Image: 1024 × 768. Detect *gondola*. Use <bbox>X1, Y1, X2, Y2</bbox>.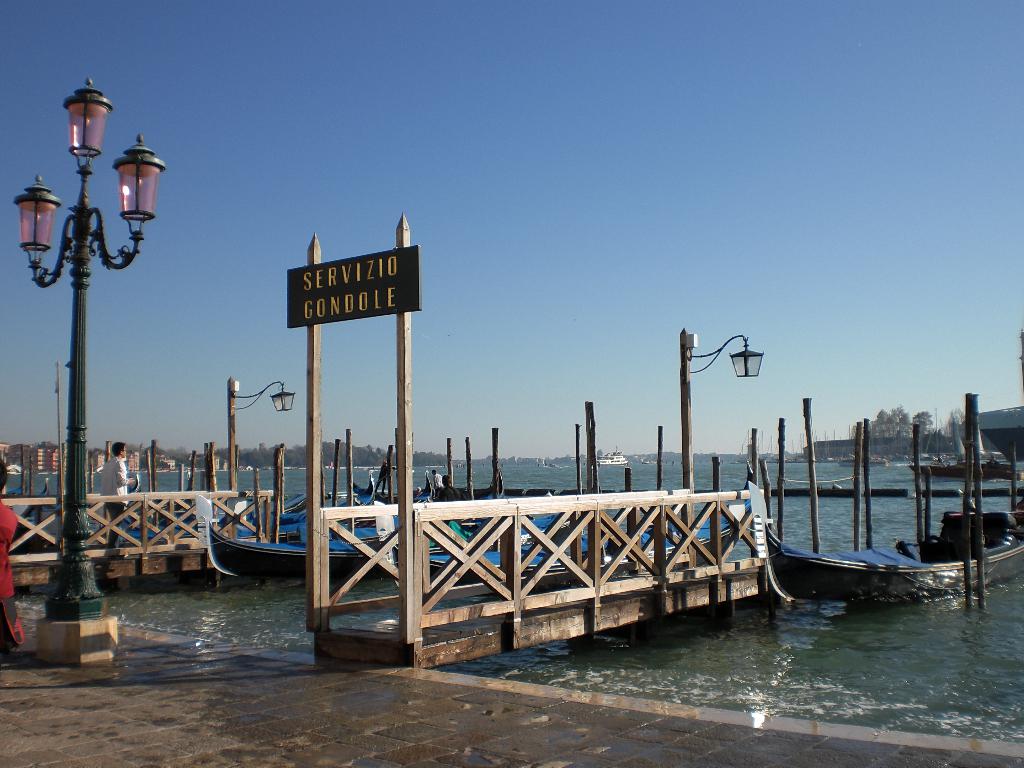
<bbox>8, 488, 307, 549</bbox>.
